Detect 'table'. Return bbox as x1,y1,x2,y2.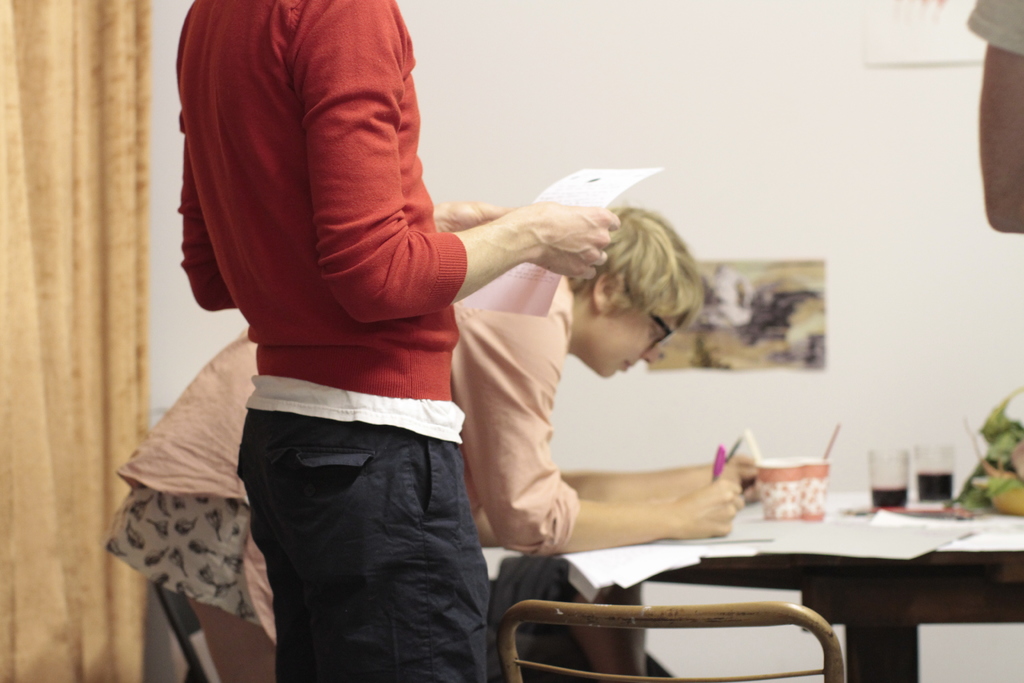
609,481,1023,675.
